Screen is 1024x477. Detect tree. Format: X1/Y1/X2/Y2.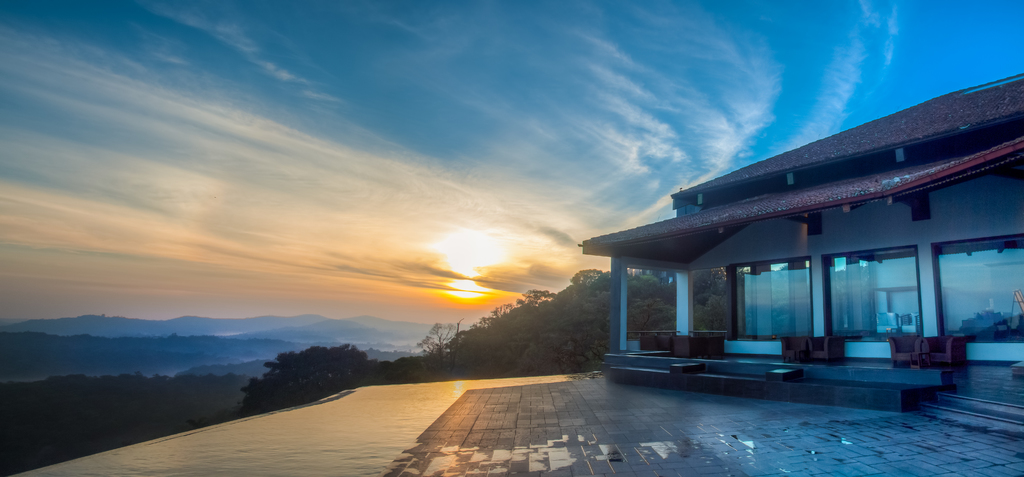
417/323/453/373.
